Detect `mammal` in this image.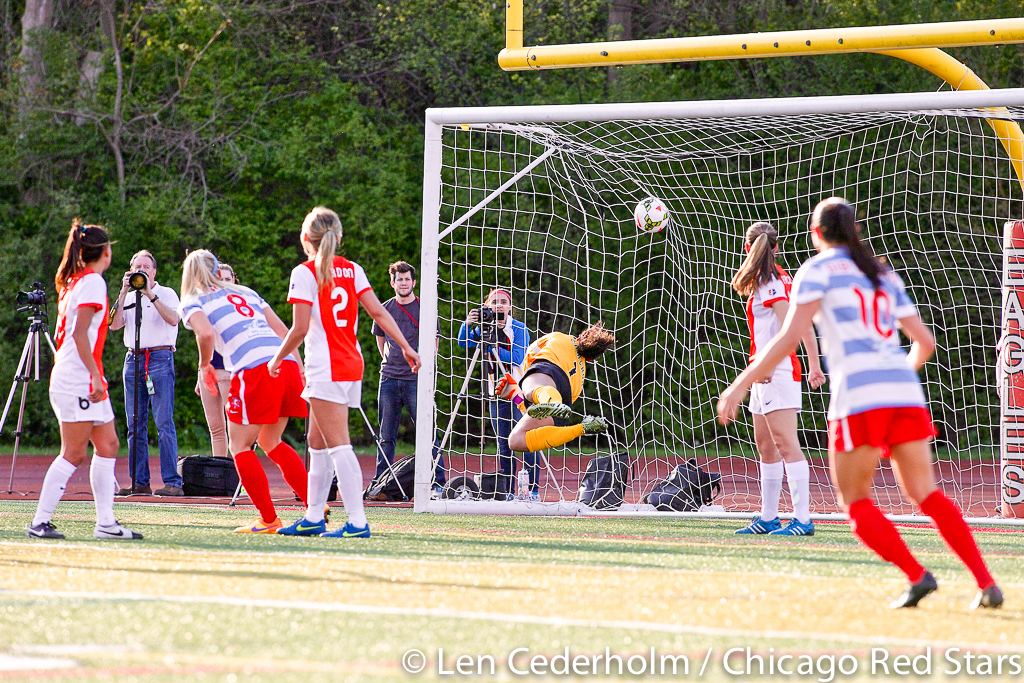
Detection: <region>178, 248, 328, 538</region>.
